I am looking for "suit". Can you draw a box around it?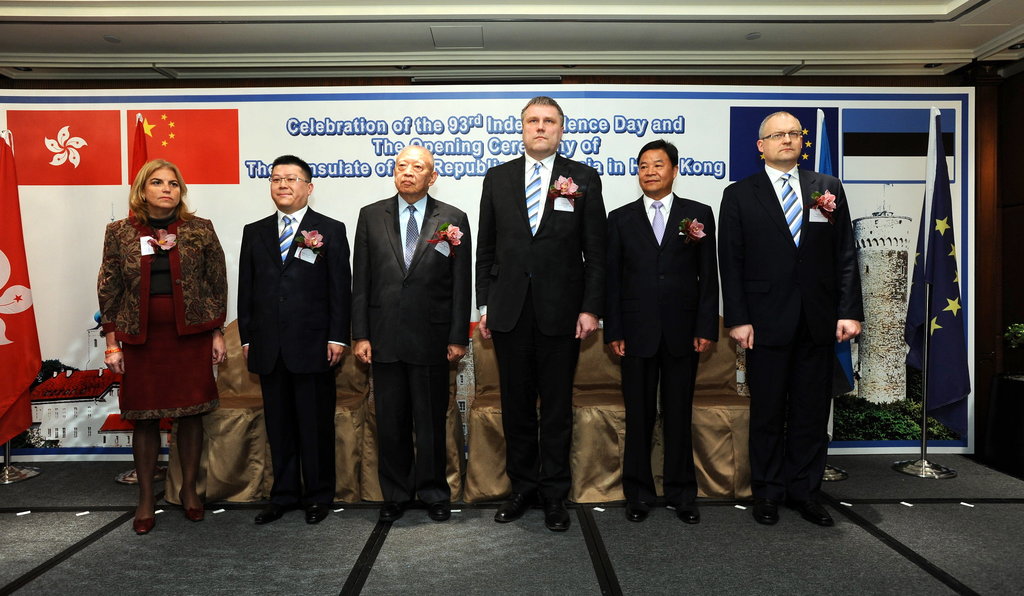
Sure, the bounding box is (351, 194, 469, 510).
